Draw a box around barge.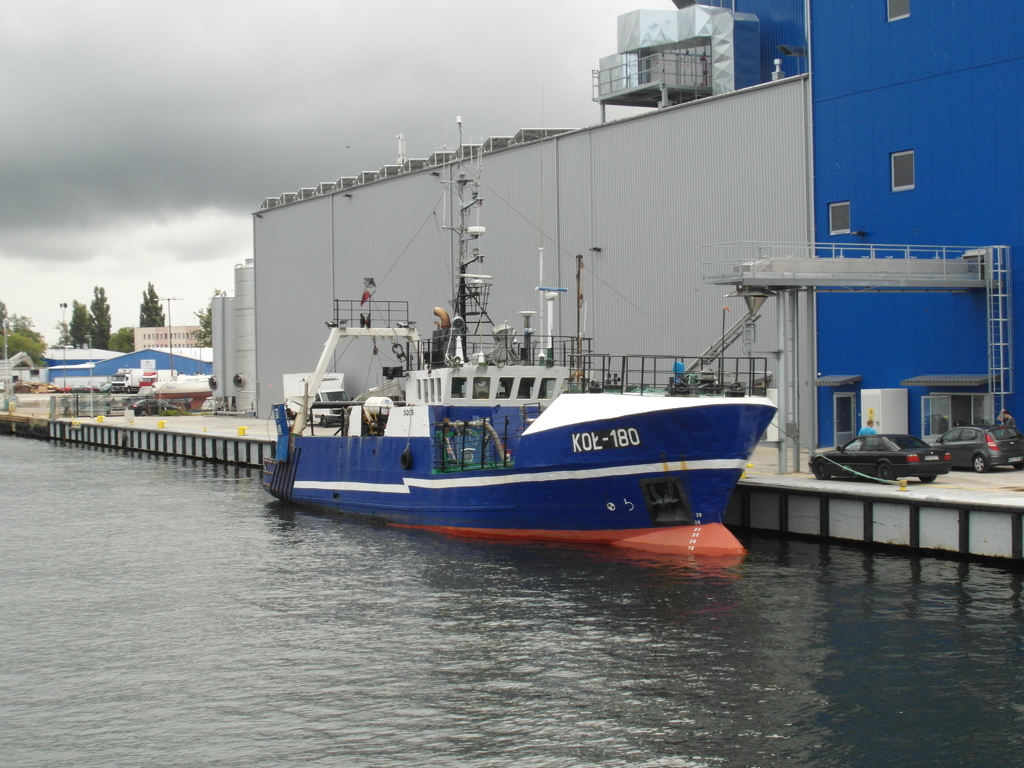
265 114 778 554.
